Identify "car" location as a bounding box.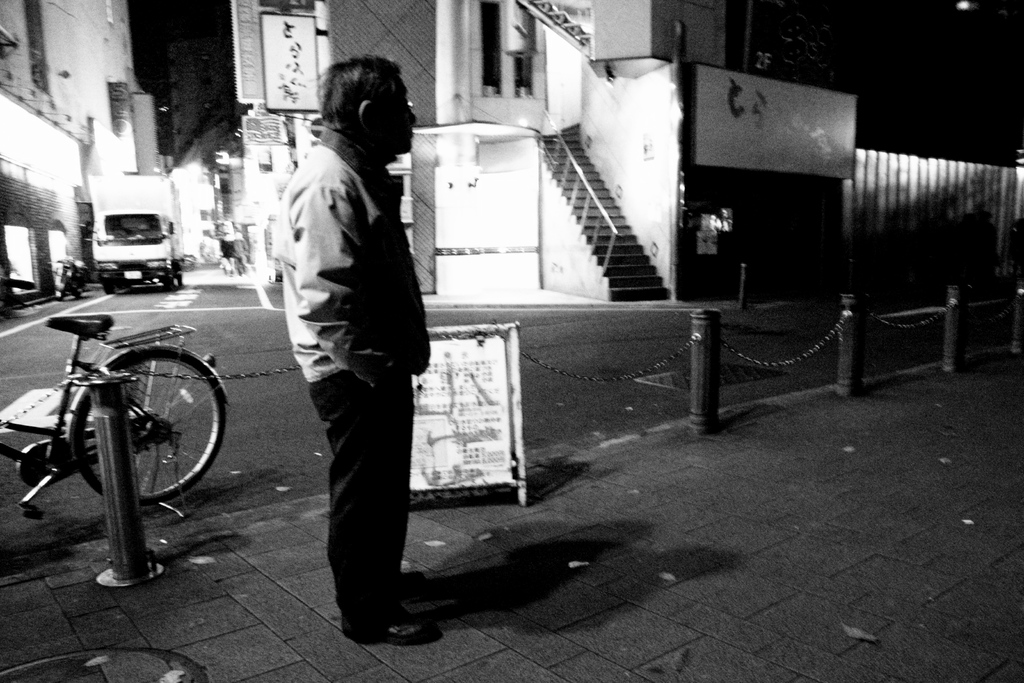
[73,200,172,284].
